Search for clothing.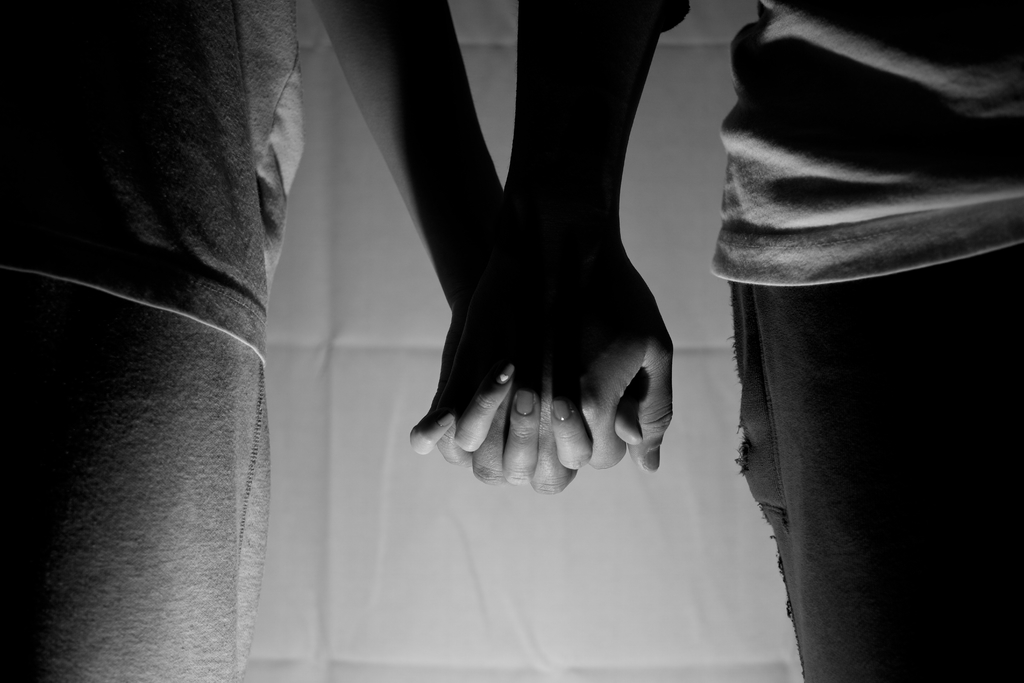
Found at 671/0/1017/611.
